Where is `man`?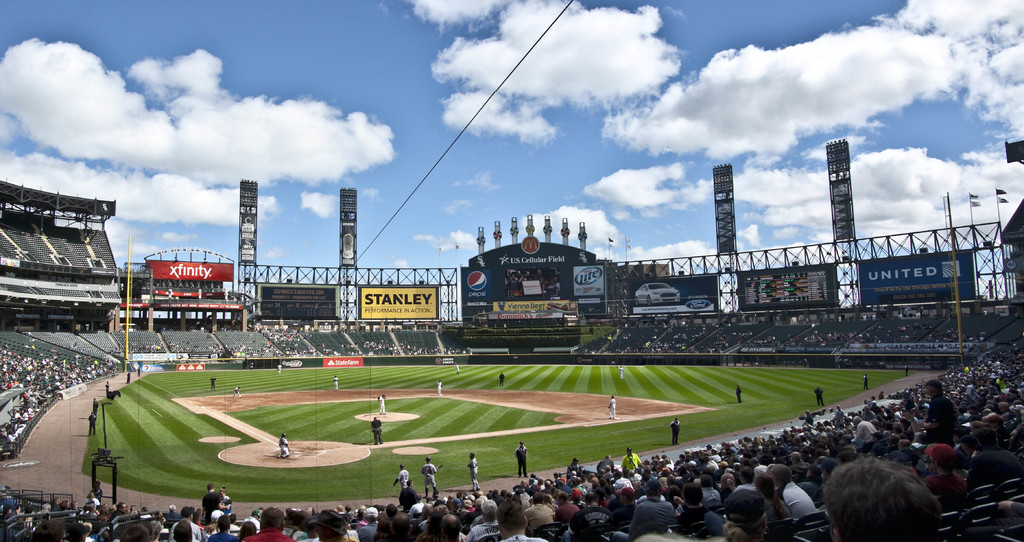
Rect(378, 393, 386, 413).
